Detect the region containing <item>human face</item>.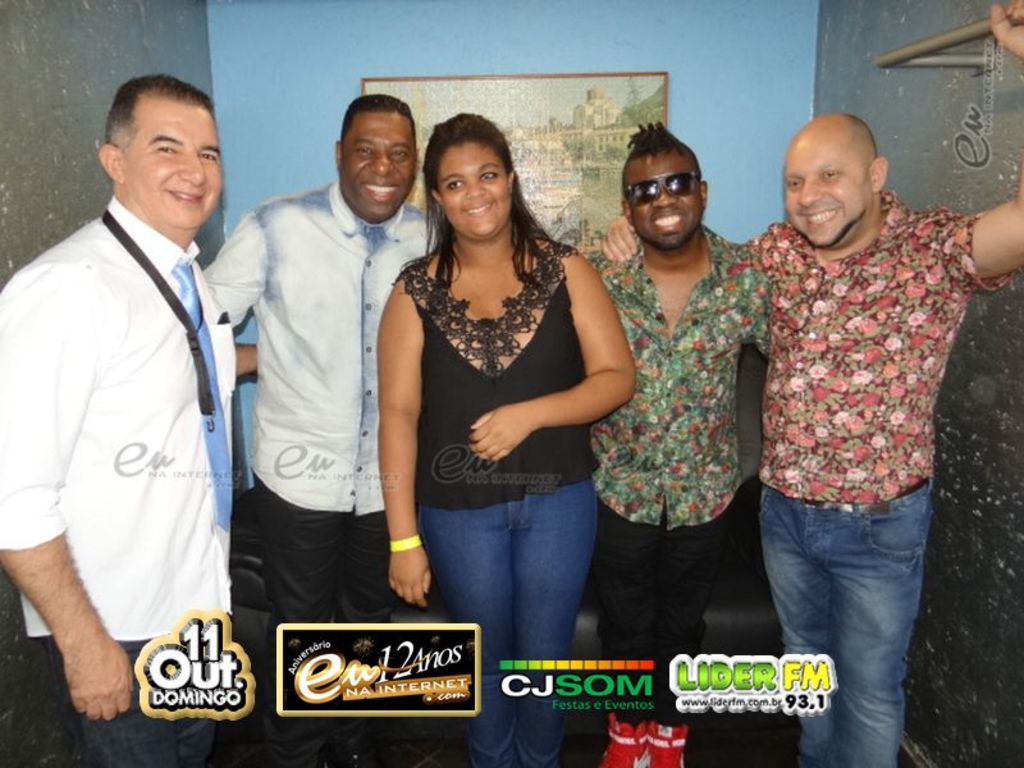
<region>783, 123, 867, 246</region>.
